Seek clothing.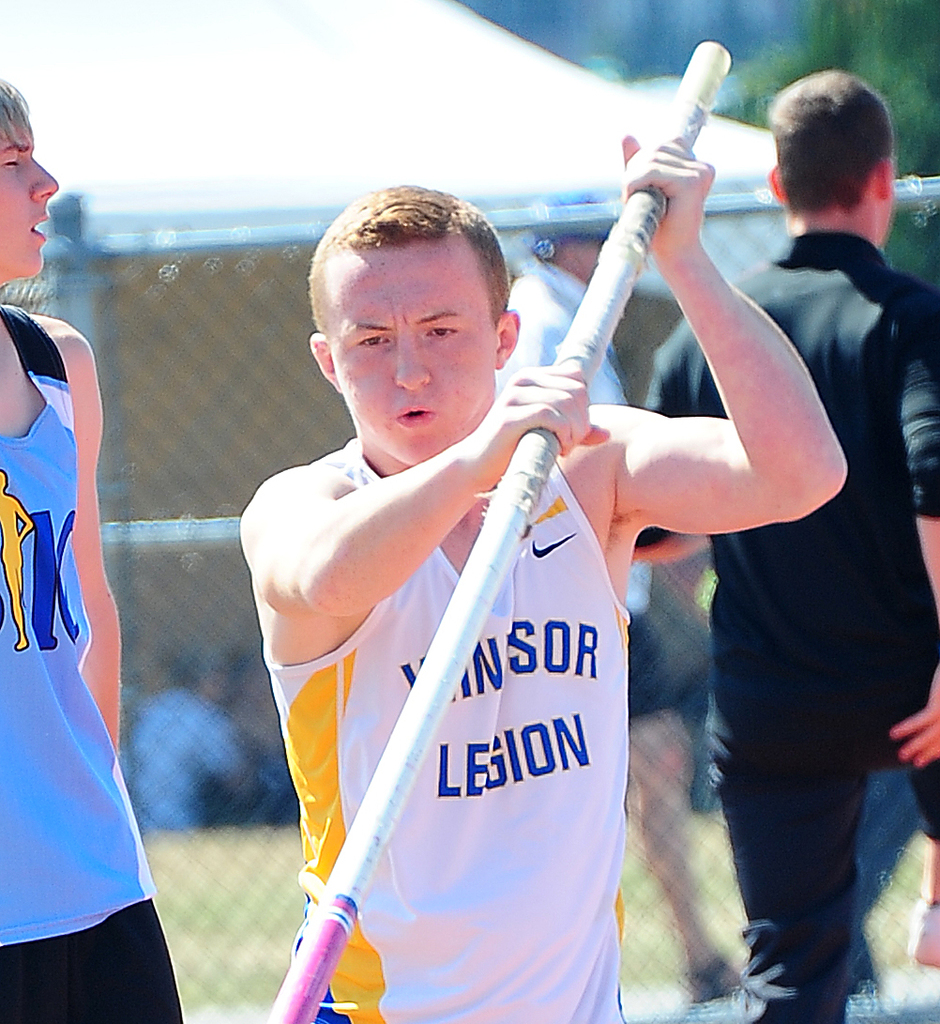
641, 225, 939, 1023.
